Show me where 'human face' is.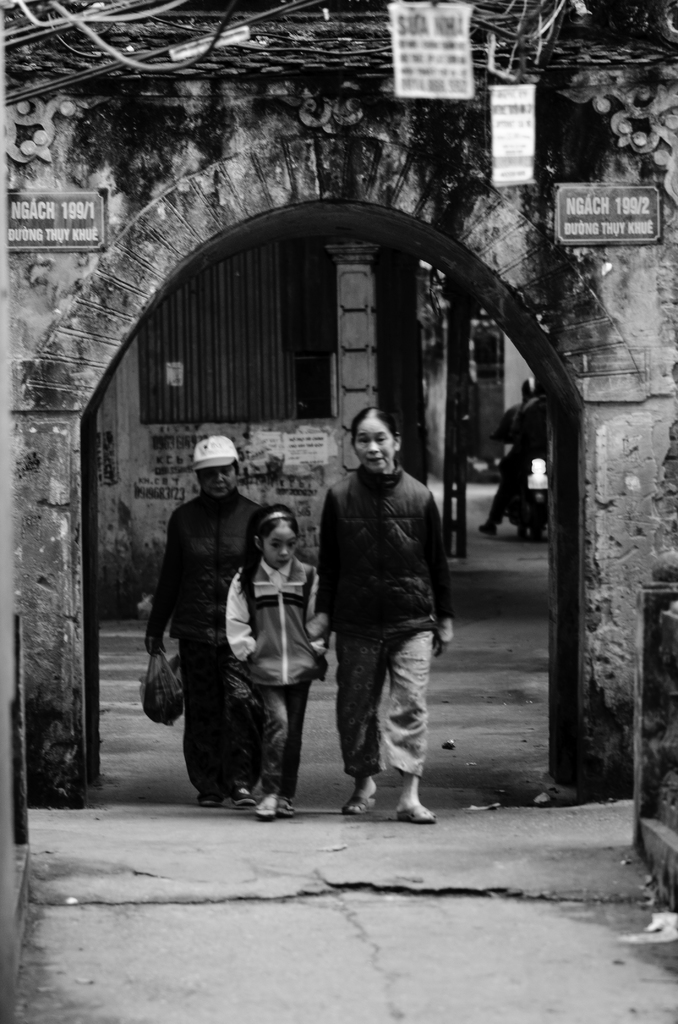
'human face' is at <bbox>351, 414, 397, 472</bbox>.
